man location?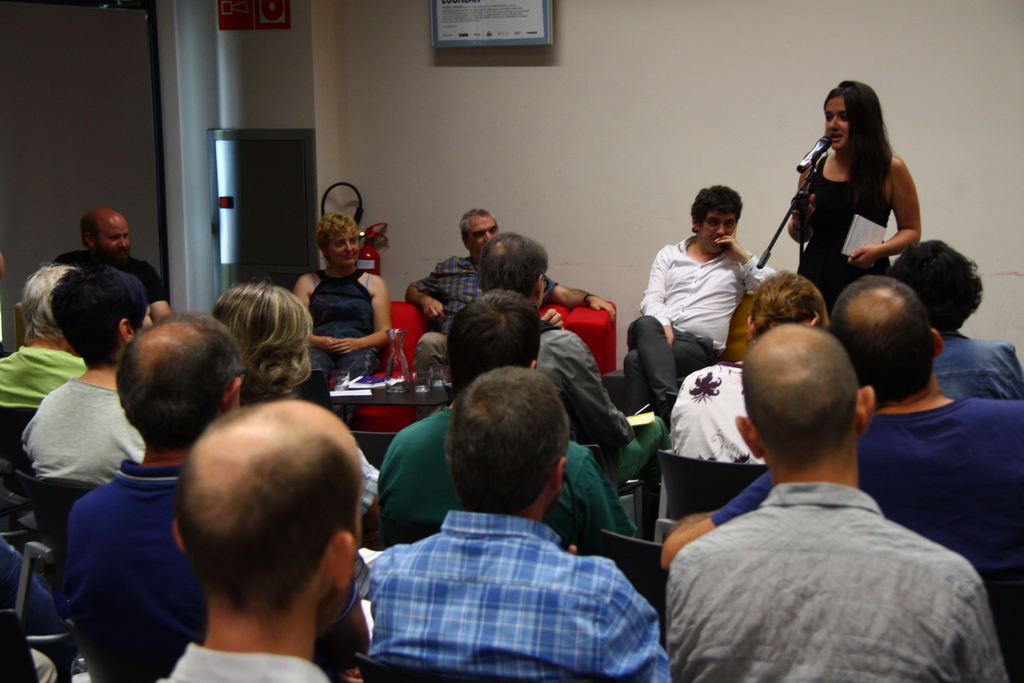
<region>20, 259, 150, 493</region>
